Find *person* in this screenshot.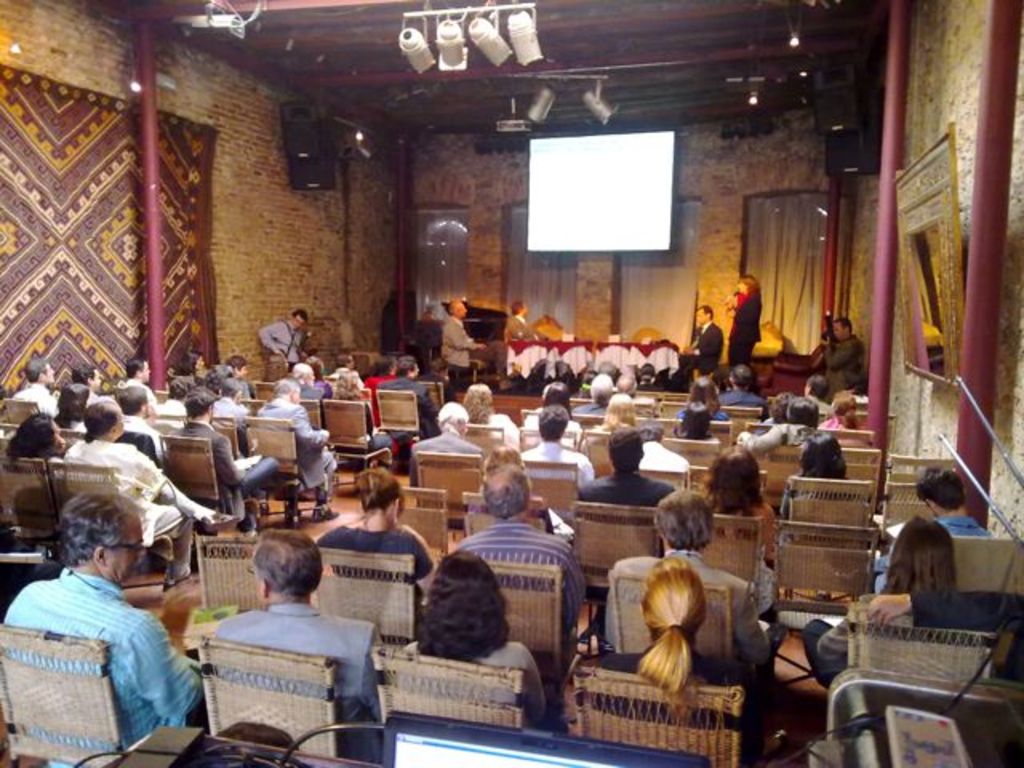
The bounding box for *person* is l=381, t=357, r=437, b=456.
